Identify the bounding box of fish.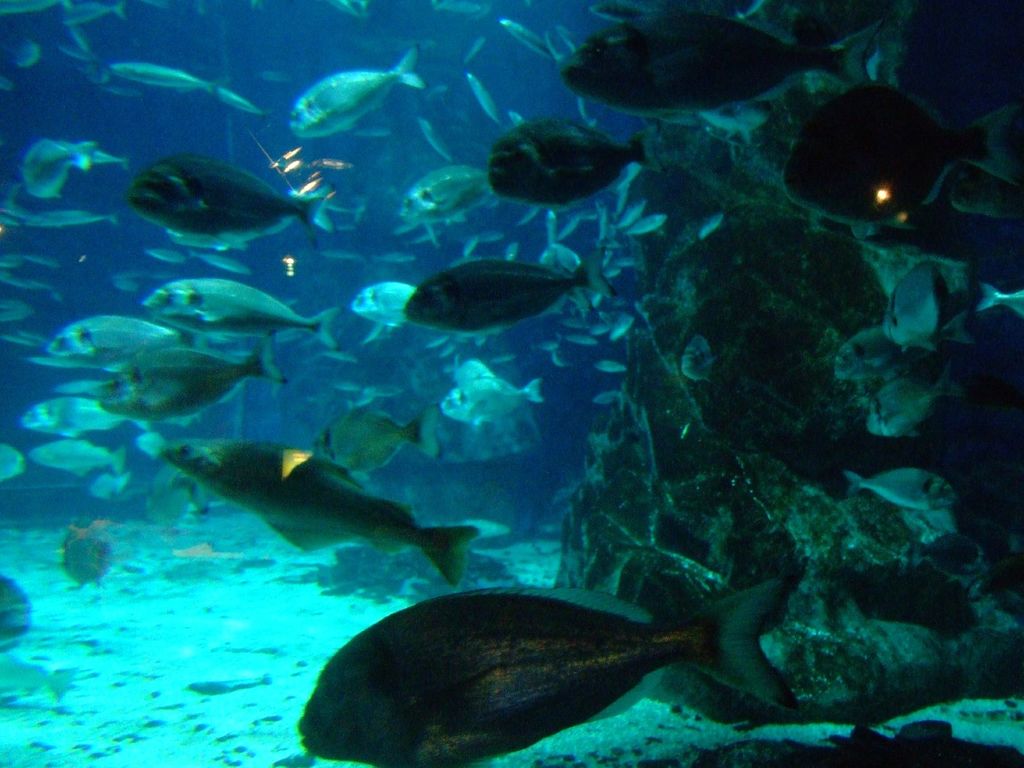
<bbox>403, 225, 443, 246</bbox>.
